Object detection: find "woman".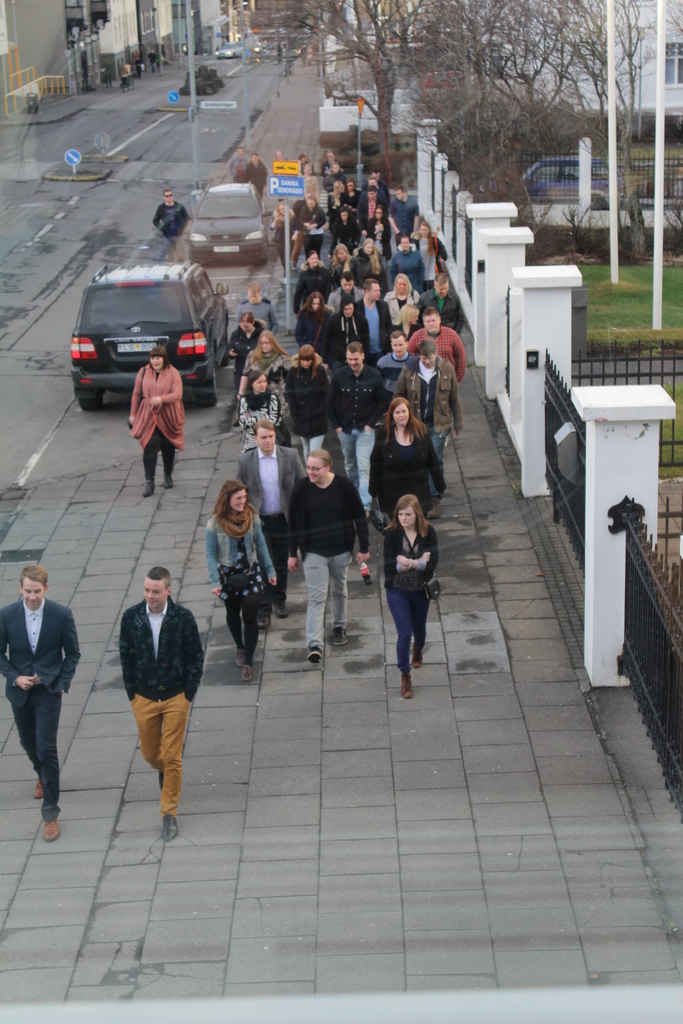
(224,313,260,388).
